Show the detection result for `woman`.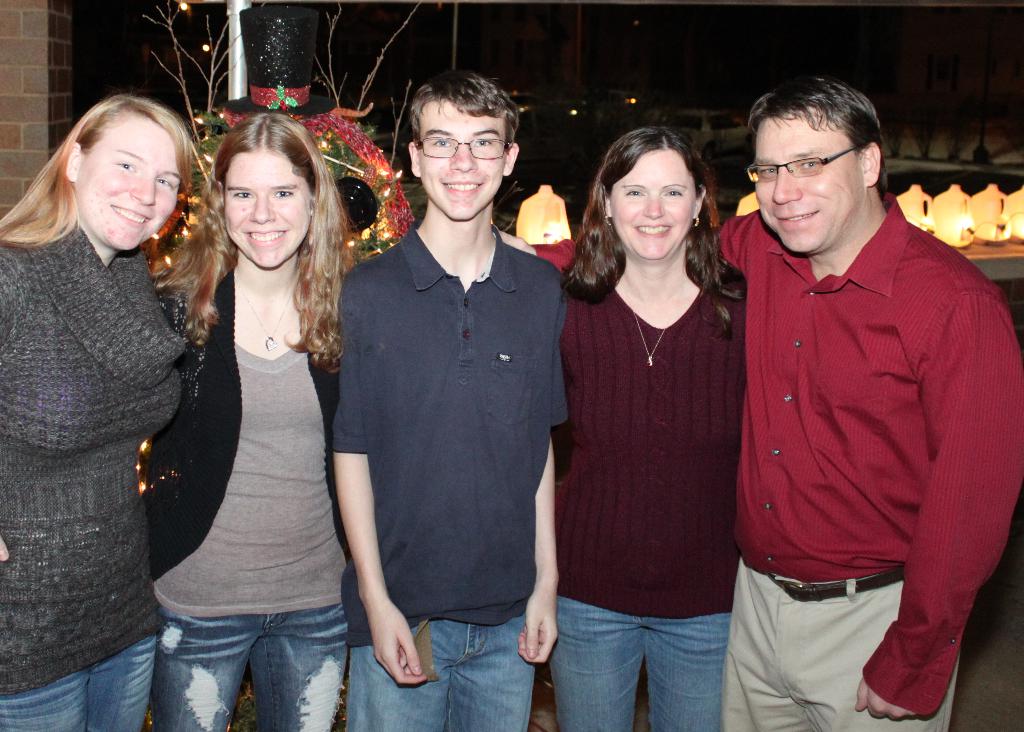
left=136, top=110, right=370, bottom=697.
